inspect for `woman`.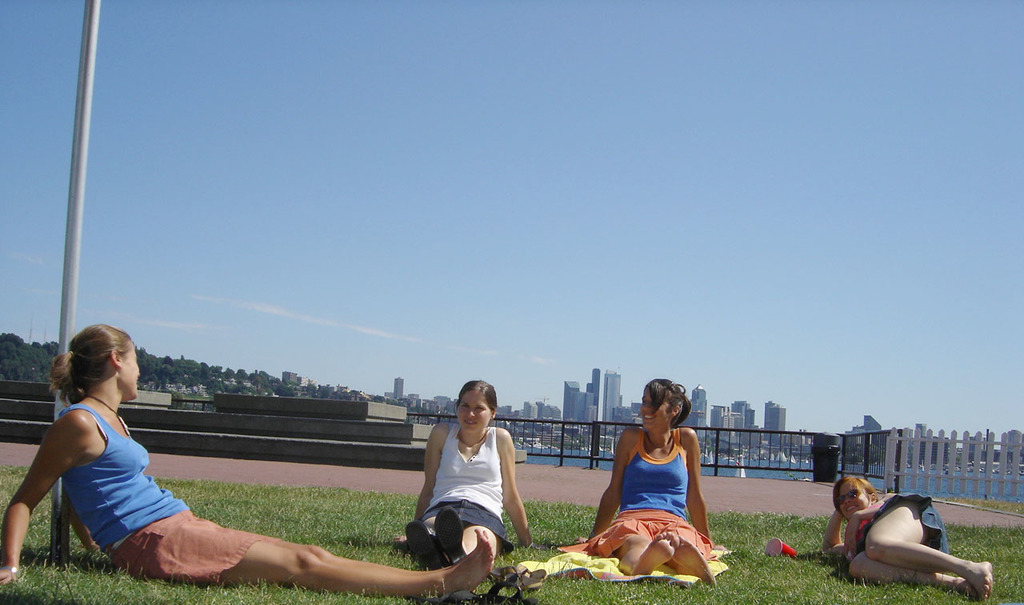
Inspection: <region>398, 387, 542, 596</region>.
